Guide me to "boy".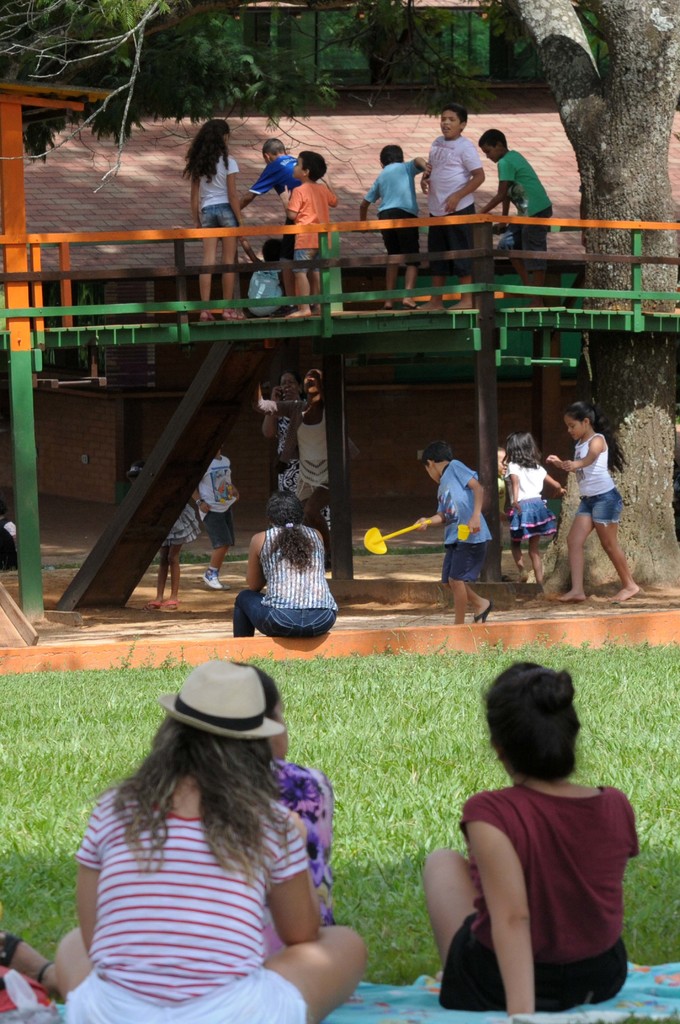
Guidance: <box>417,105,485,309</box>.
